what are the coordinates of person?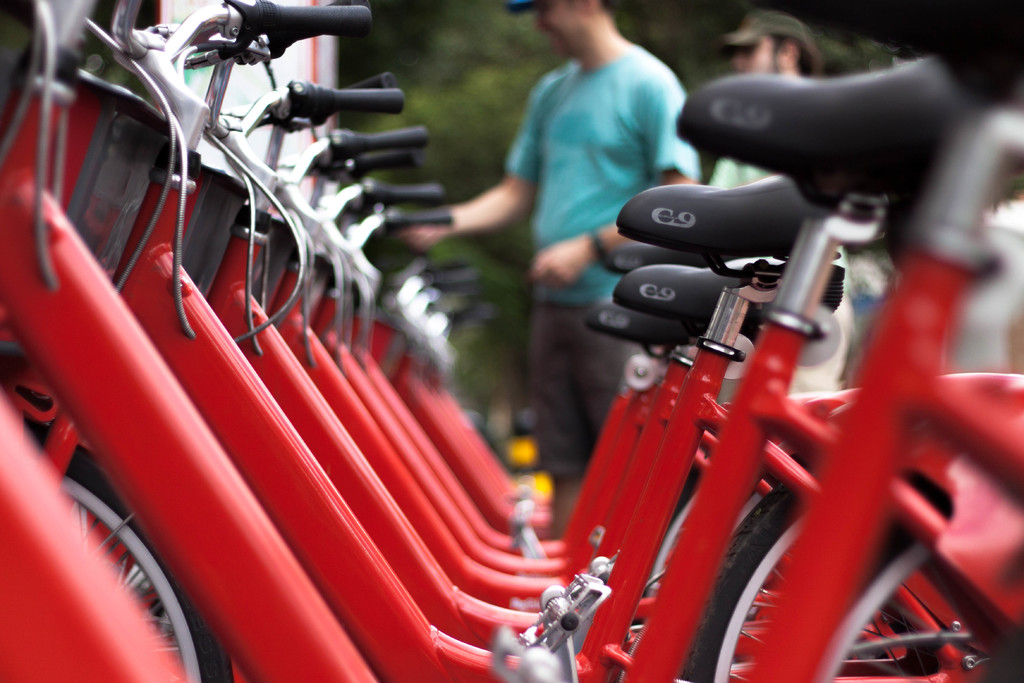
left=652, top=7, right=834, bottom=378.
